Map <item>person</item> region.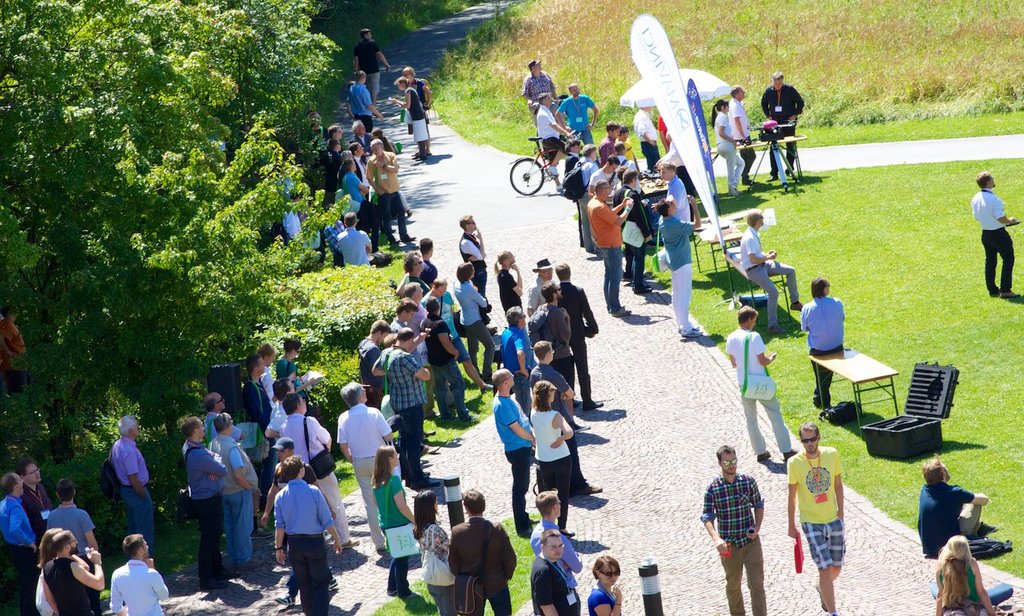
Mapped to locate(0, 300, 25, 396).
